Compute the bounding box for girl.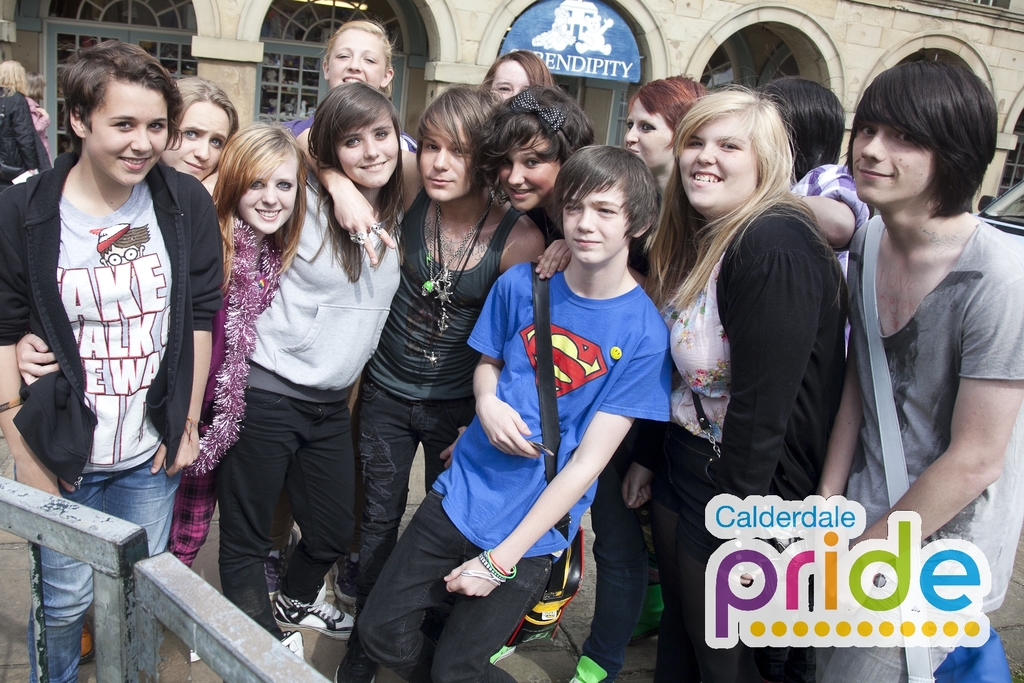
bbox(745, 74, 872, 276).
